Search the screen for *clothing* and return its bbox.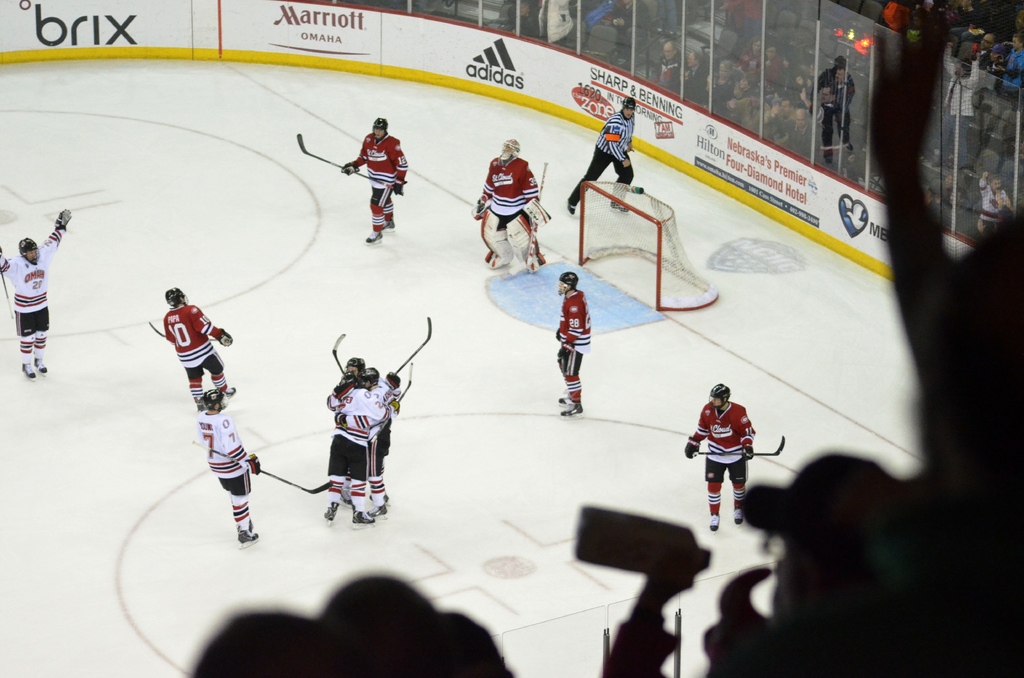
Found: 945/186/977/230.
